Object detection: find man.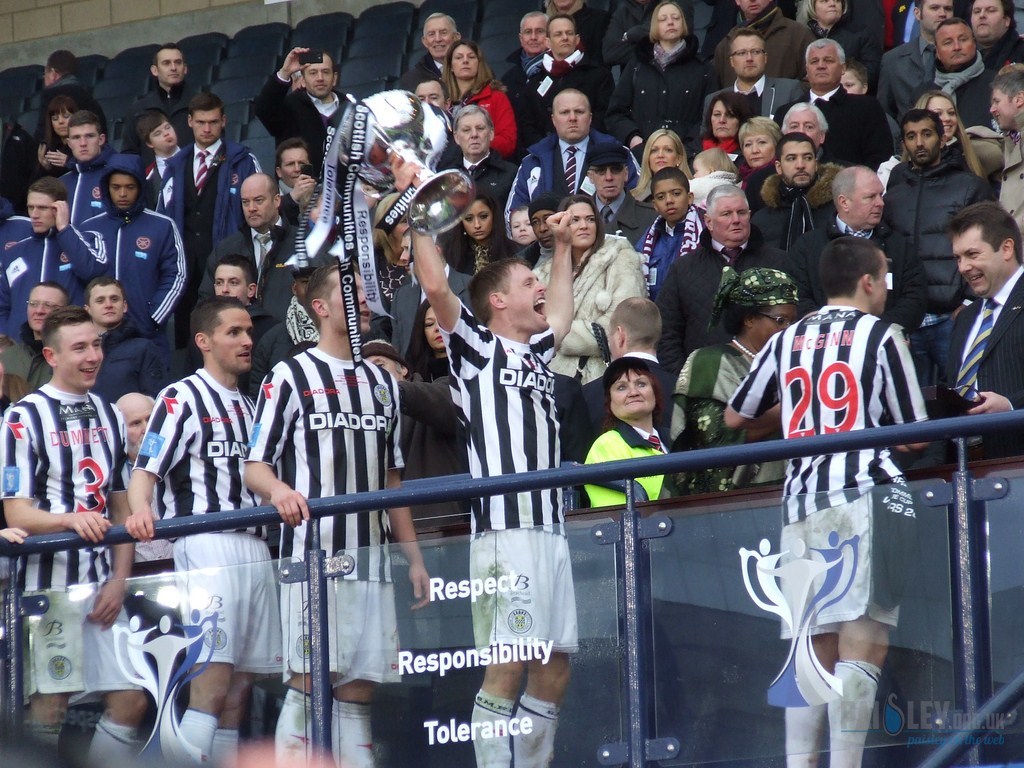
x1=792, y1=161, x2=929, y2=309.
